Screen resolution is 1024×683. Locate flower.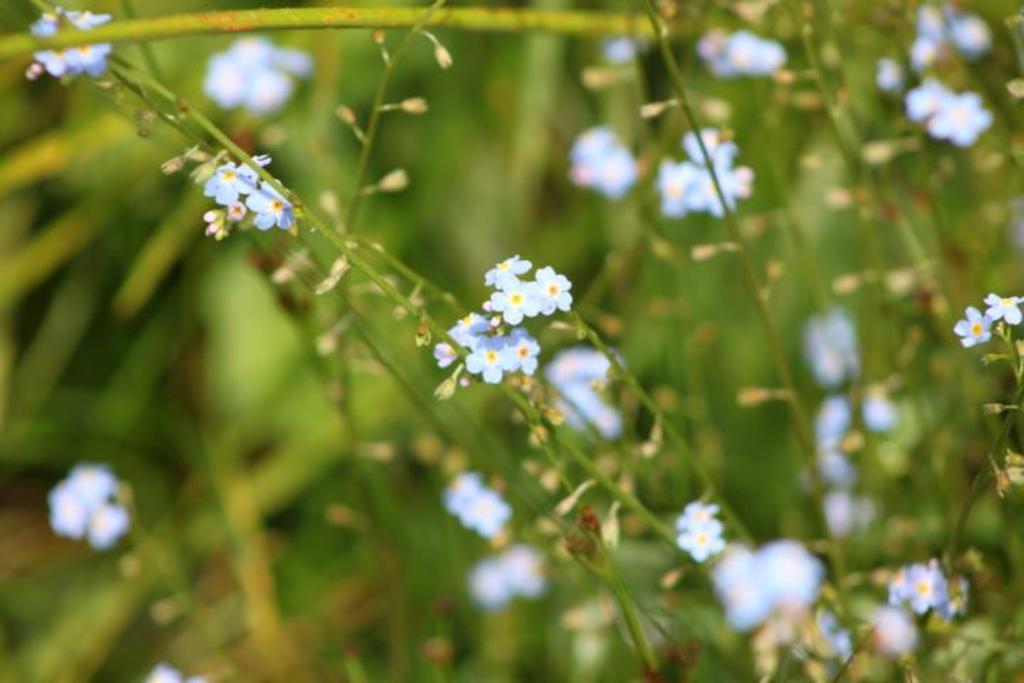
<box>257,75,296,108</box>.
